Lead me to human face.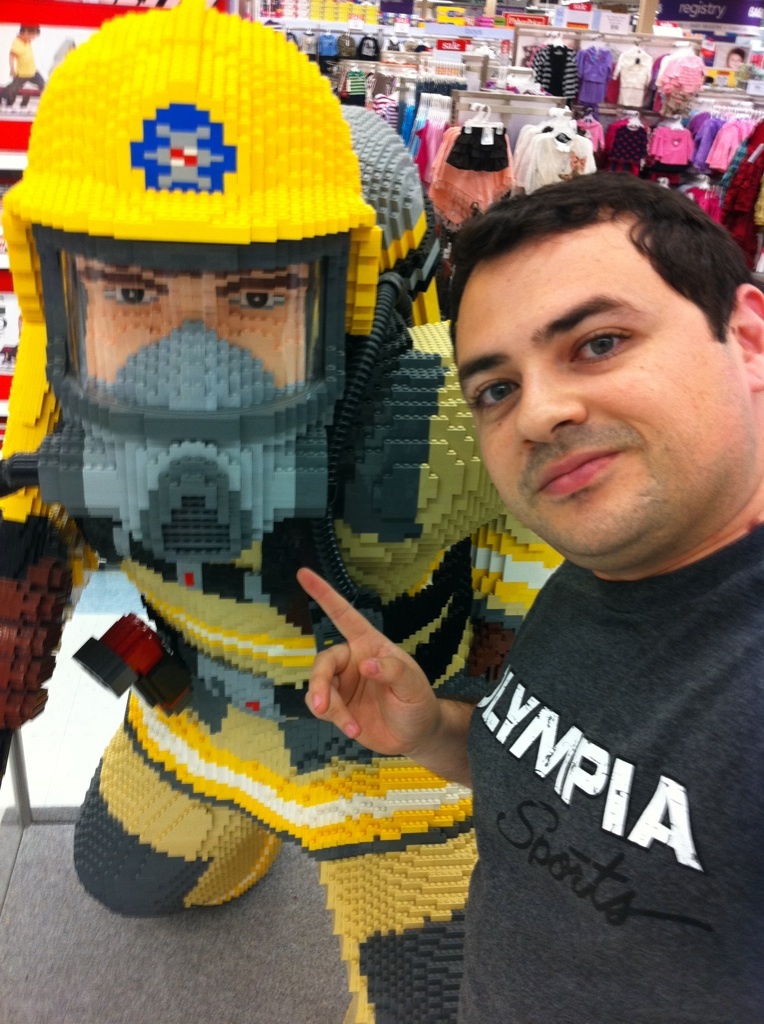
Lead to <box>456,236,763,561</box>.
